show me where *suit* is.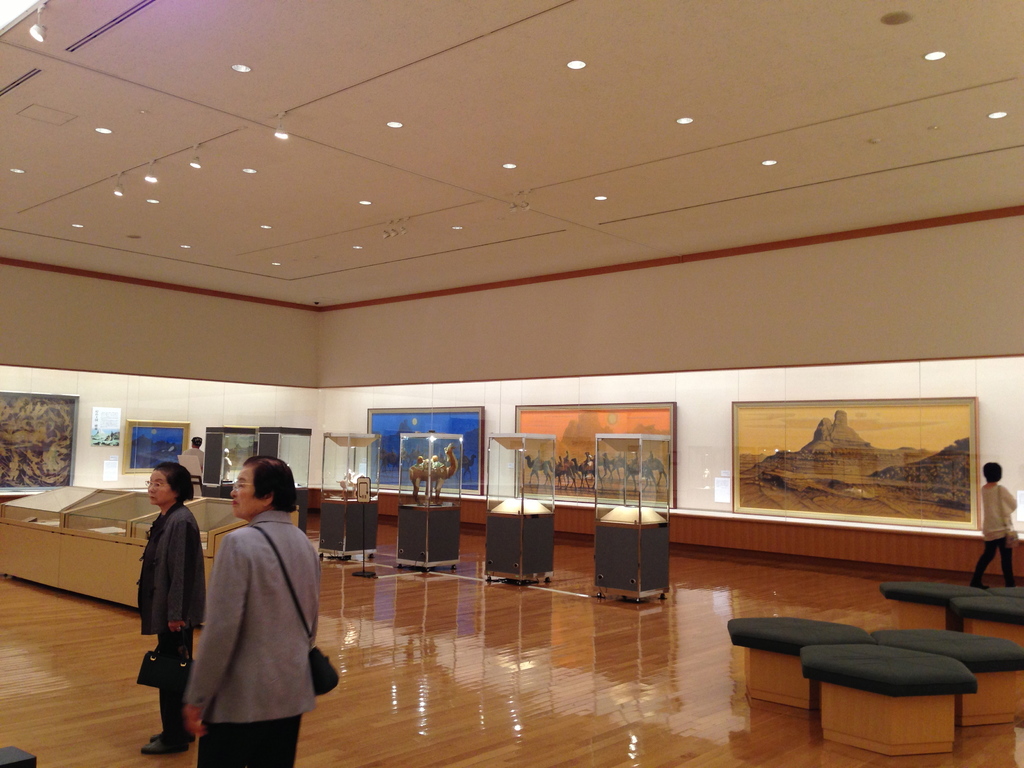
*suit* is at 133:506:202:631.
